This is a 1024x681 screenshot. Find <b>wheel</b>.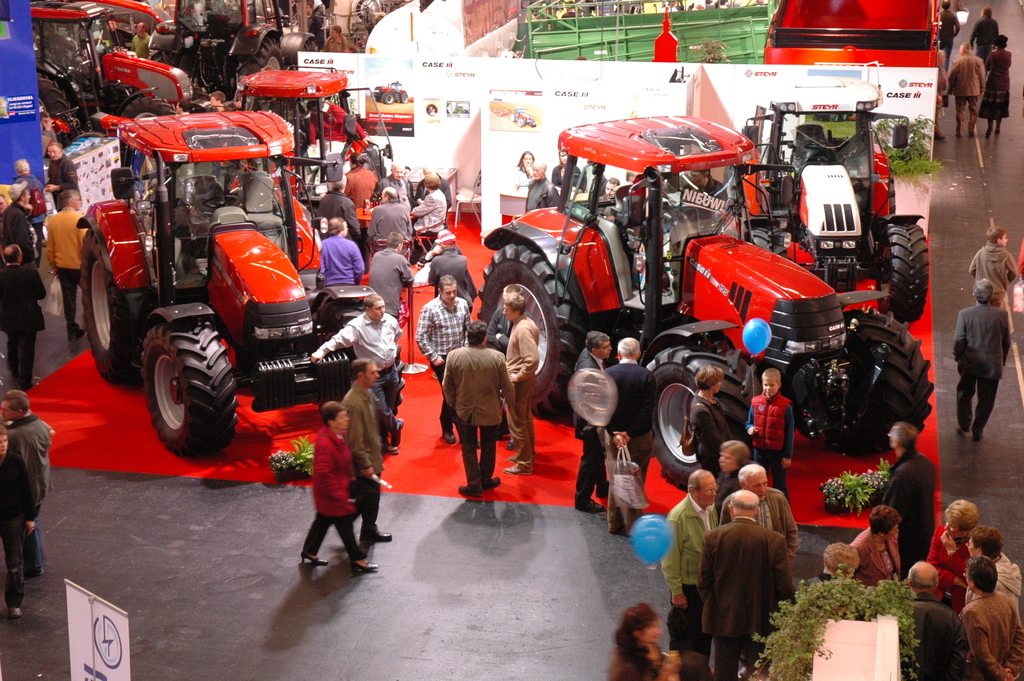
Bounding box: {"x1": 34, "y1": 74, "x2": 75, "y2": 158}.
